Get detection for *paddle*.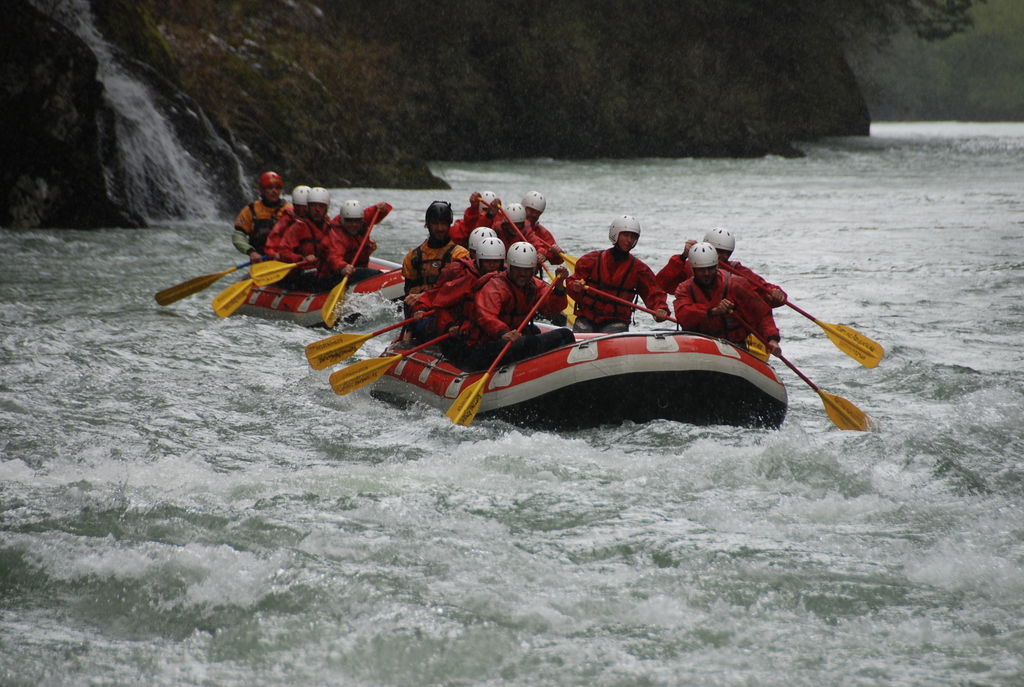
Detection: x1=324, y1=209, x2=378, y2=326.
